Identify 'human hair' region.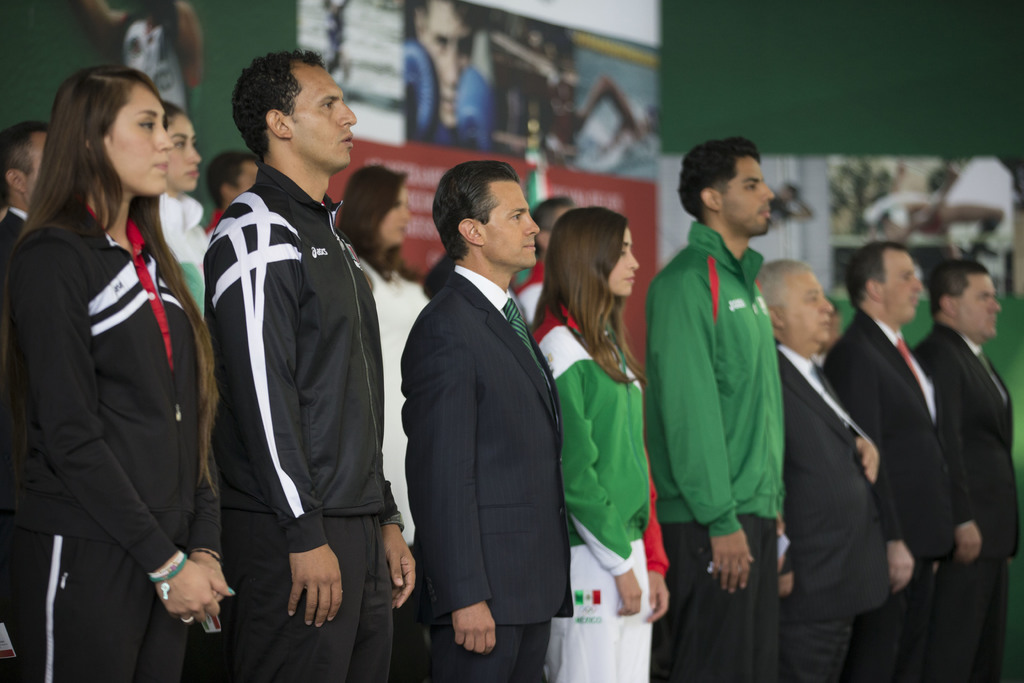
Region: 222 56 344 165.
